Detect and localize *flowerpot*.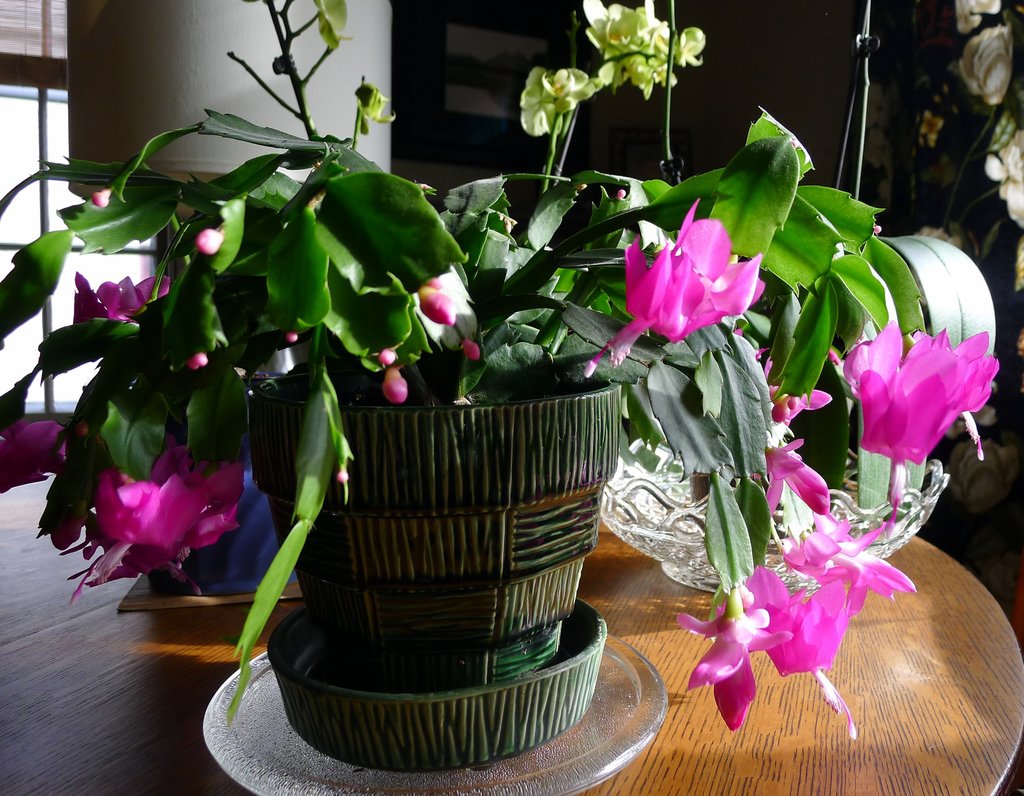
Localized at (242,361,635,761).
